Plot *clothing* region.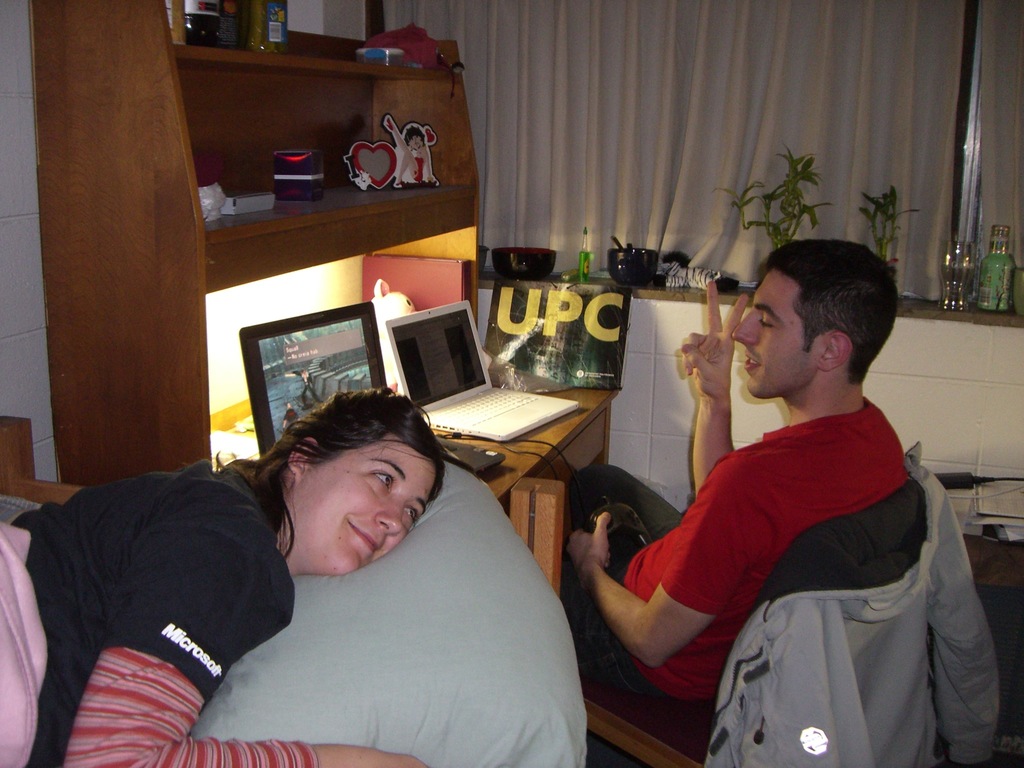
Plotted at left=17, top=442, right=306, bottom=758.
